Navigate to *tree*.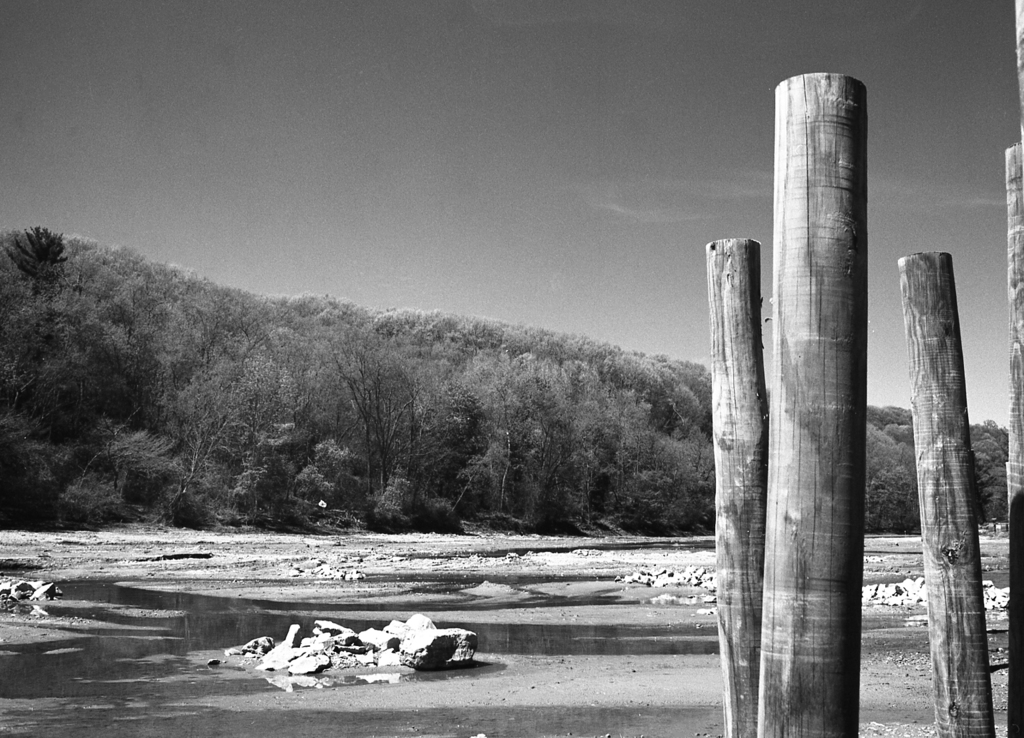
Navigation target: bbox(1001, 142, 1023, 737).
